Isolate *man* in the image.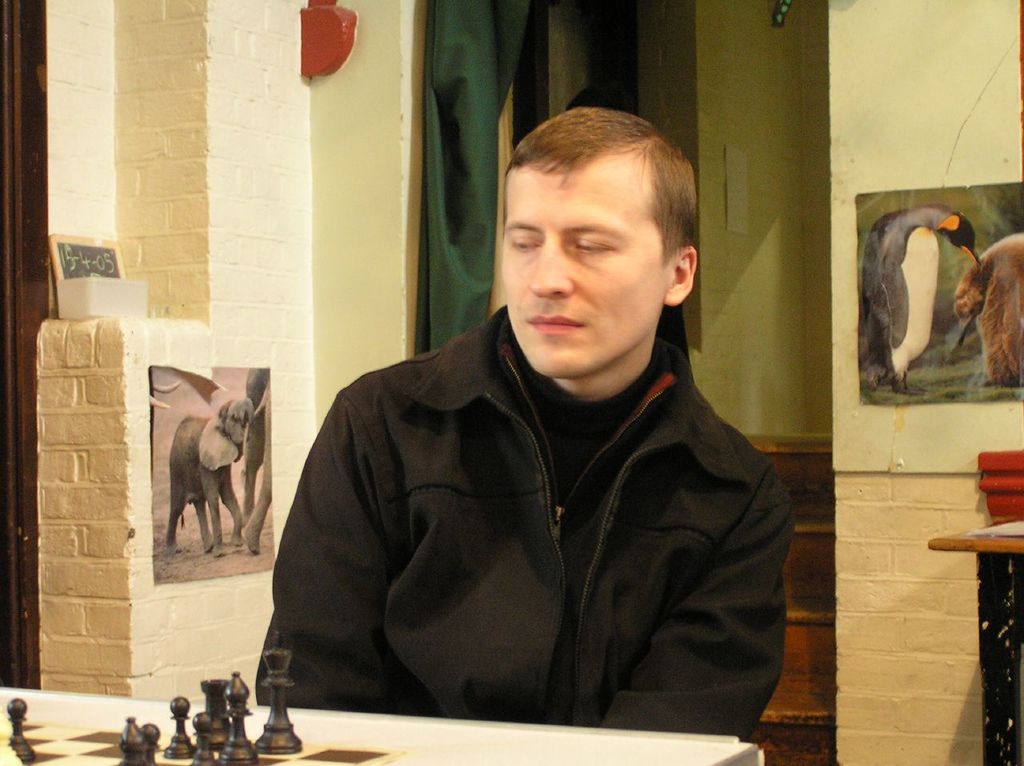
Isolated region: (left=254, top=110, right=798, bottom=749).
